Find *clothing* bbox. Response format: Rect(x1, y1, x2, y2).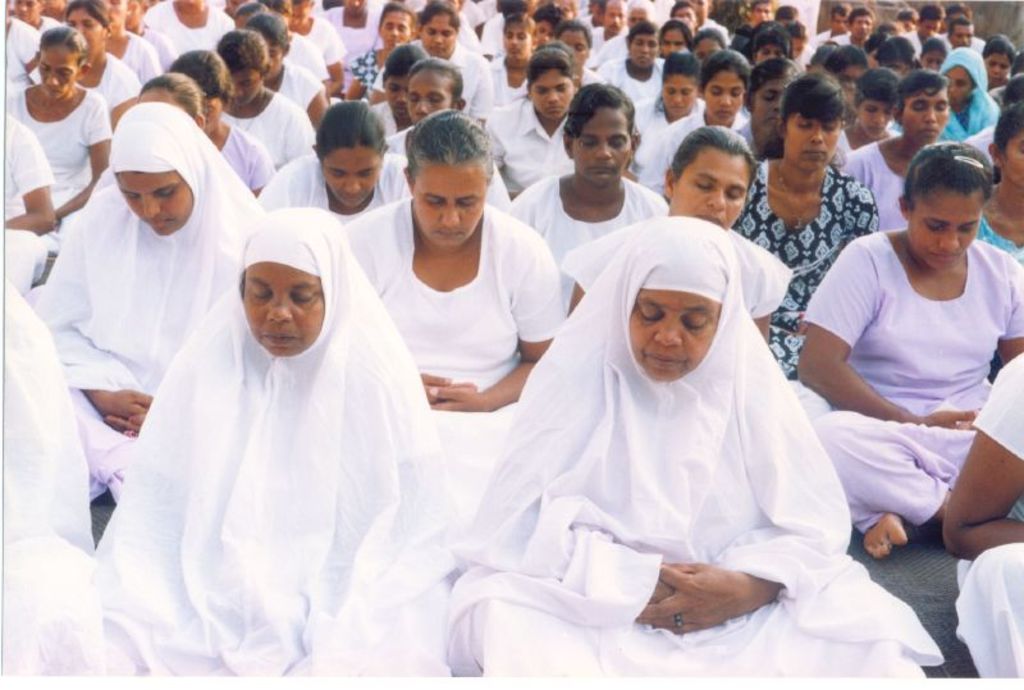
Rect(762, 160, 888, 381).
